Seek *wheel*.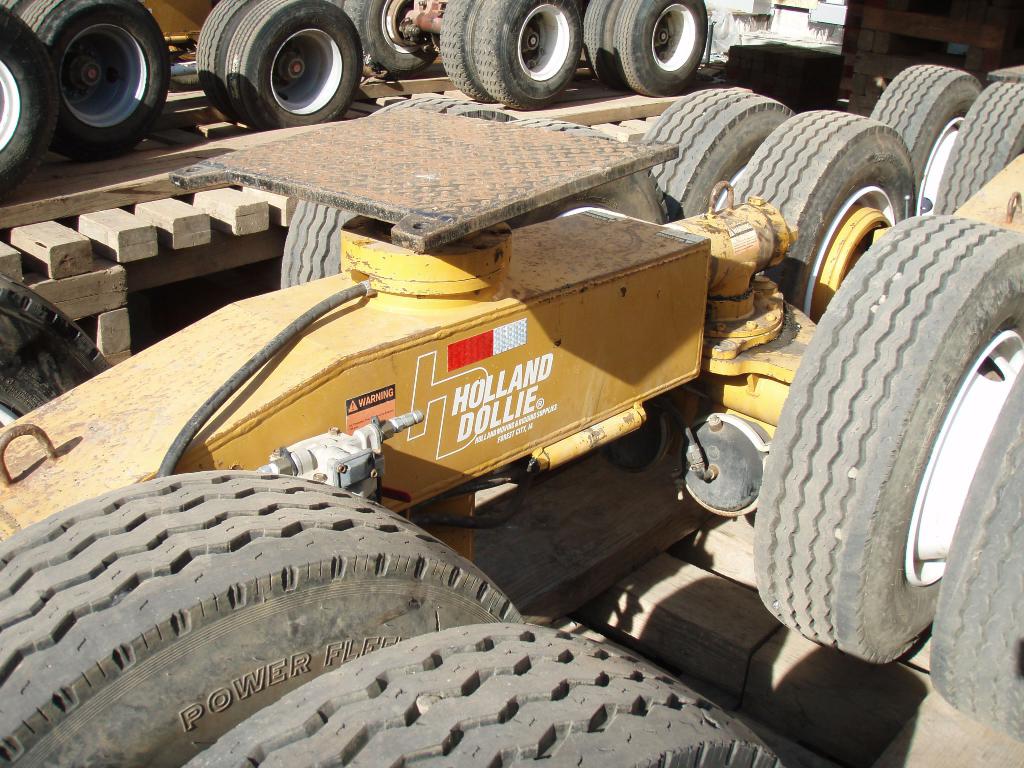
{"left": 1, "top": 0, "right": 35, "bottom": 18}.
